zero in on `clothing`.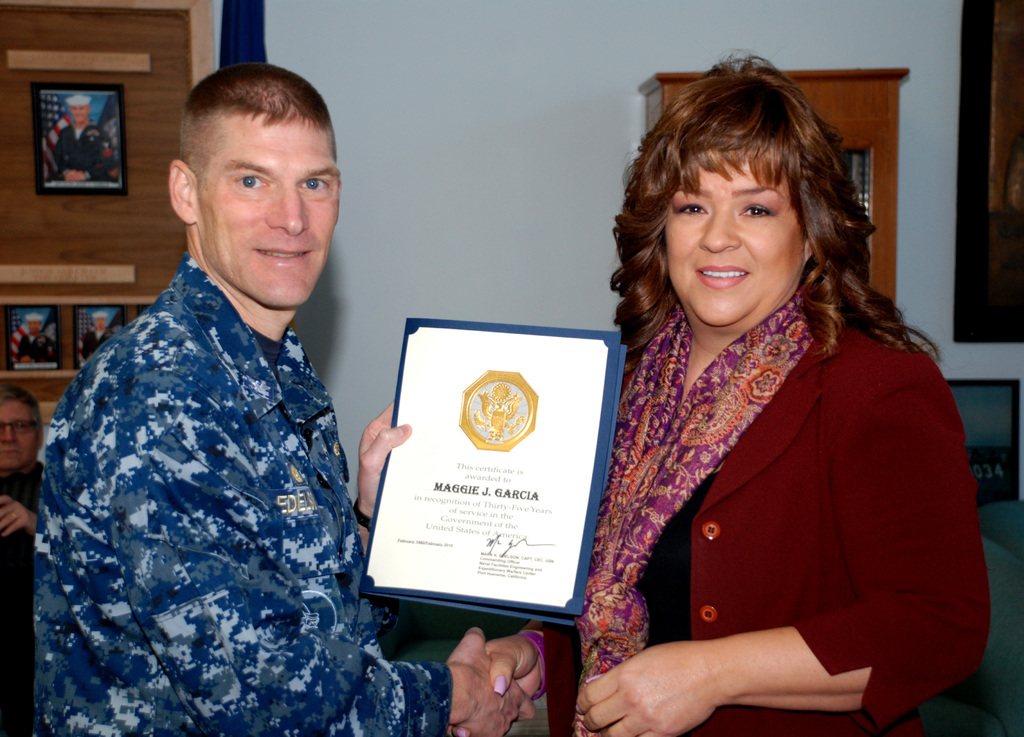
Zeroed in: pyautogui.locateOnScreen(57, 115, 113, 191).
